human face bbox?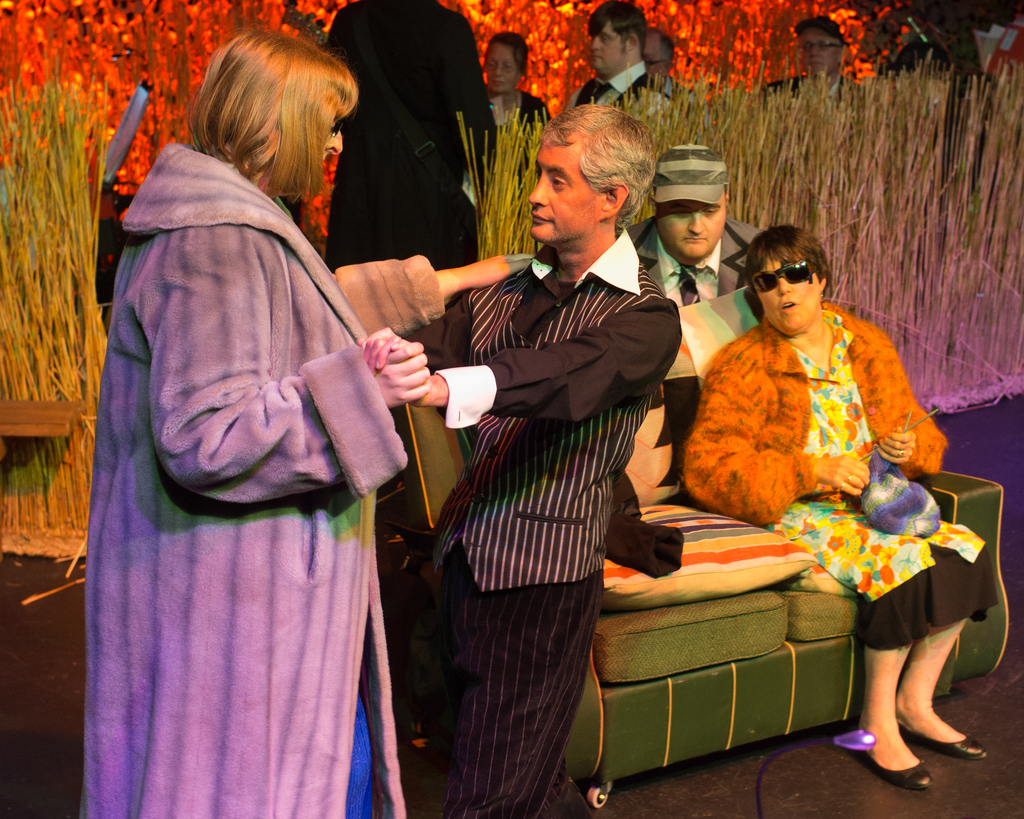
bbox=(588, 31, 623, 65)
